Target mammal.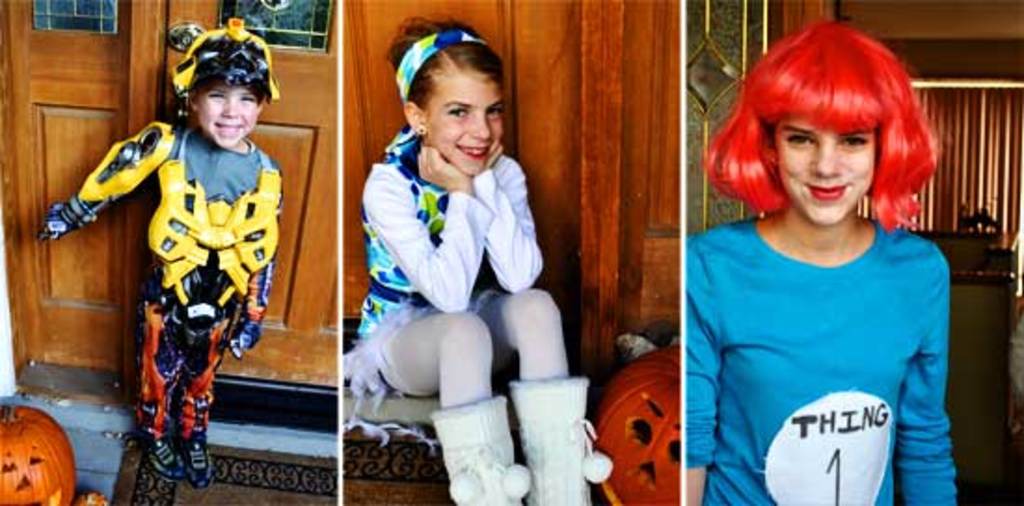
Target region: pyautogui.locateOnScreen(39, 15, 287, 491).
